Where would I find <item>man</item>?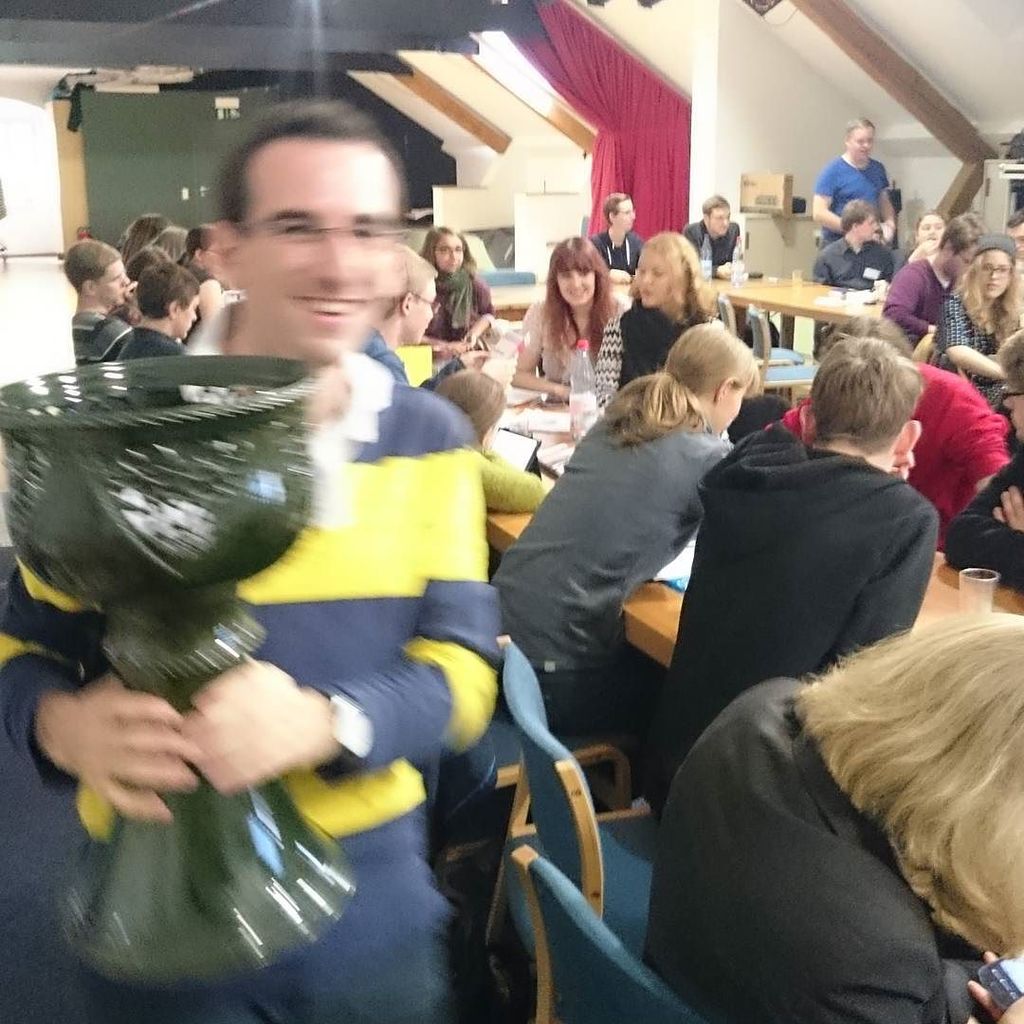
At {"x1": 639, "y1": 335, "x2": 941, "y2": 827}.
